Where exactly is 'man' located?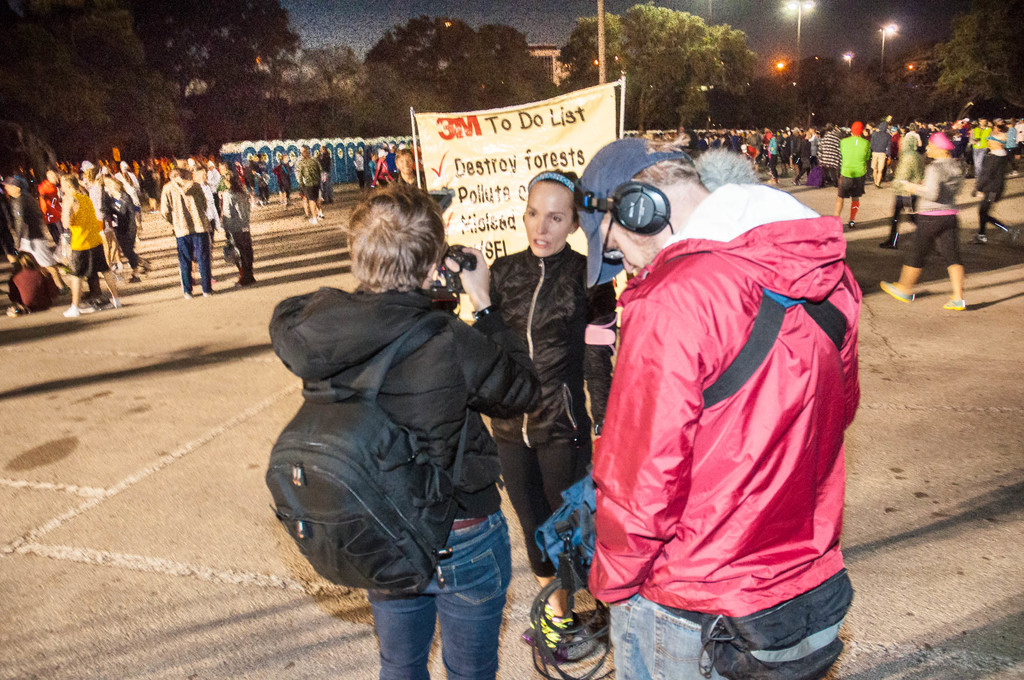
Its bounding box is <bbox>817, 122, 842, 181</bbox>.
